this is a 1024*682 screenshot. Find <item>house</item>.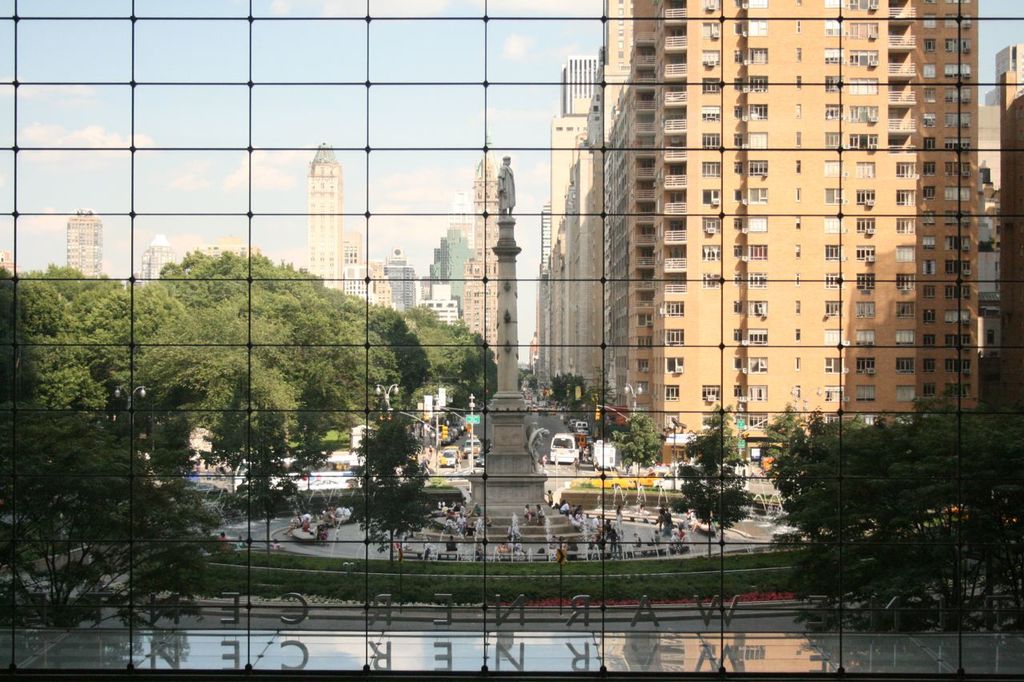
Bounding box: box=[136, 231, 177, 284].
